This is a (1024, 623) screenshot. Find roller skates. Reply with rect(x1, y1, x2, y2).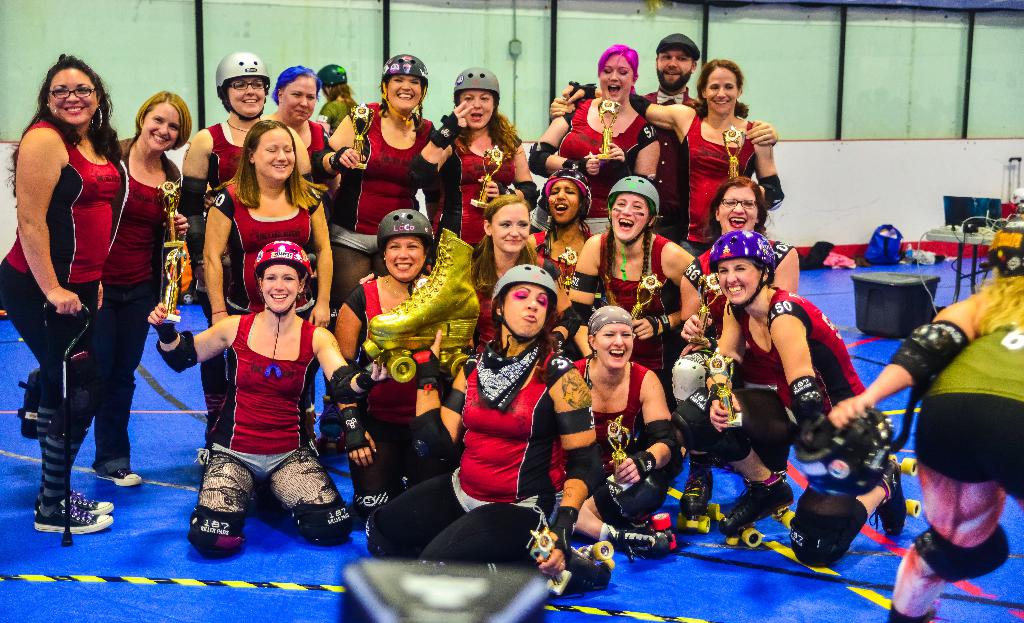
rect(317, 395, 351, 464).
